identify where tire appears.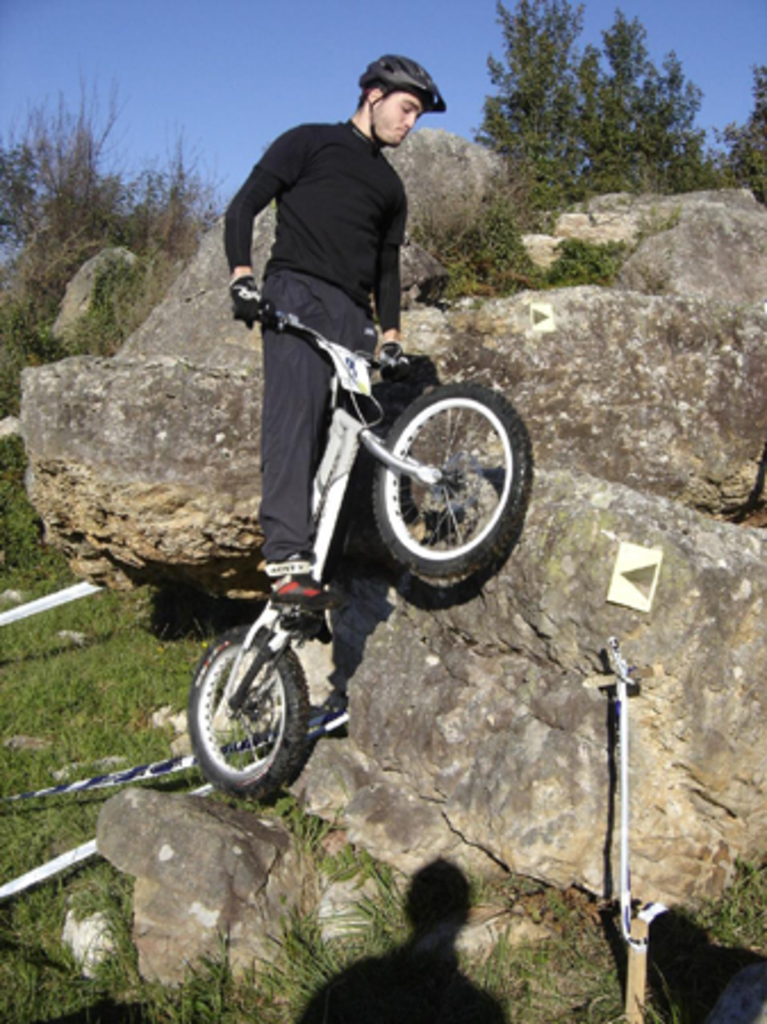
Appears at {"left": 373, "top": 385, "right": 530, "bottom": 576}.
